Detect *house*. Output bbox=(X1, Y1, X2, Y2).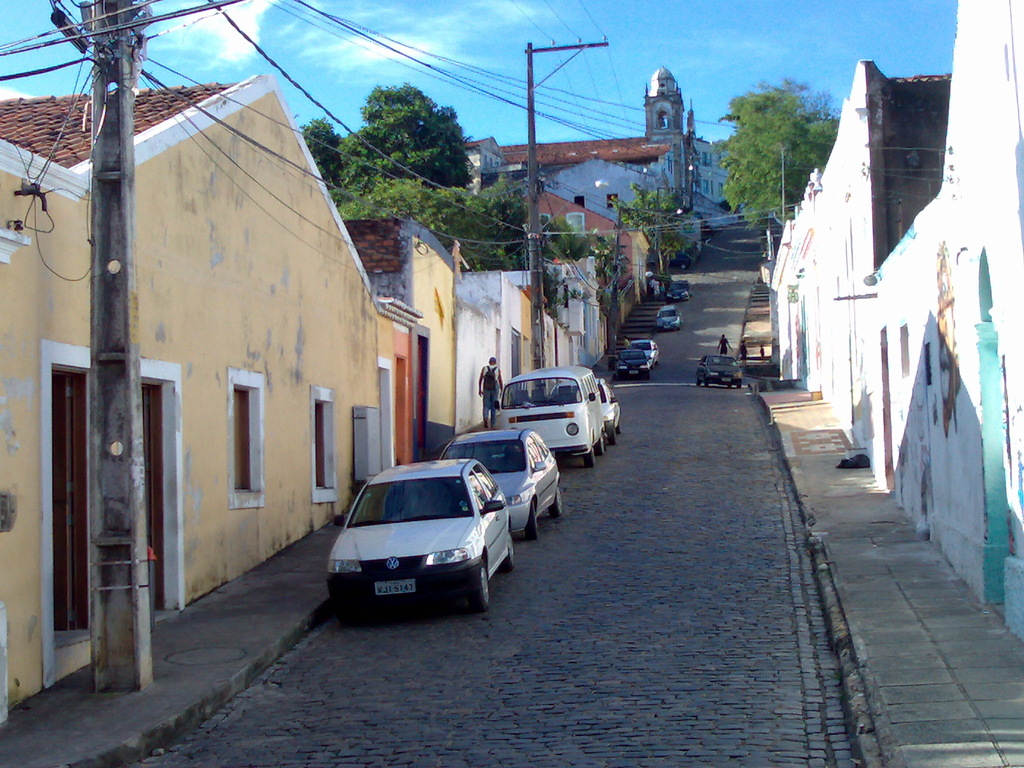
bbox=(516, 286, 559, 424).
